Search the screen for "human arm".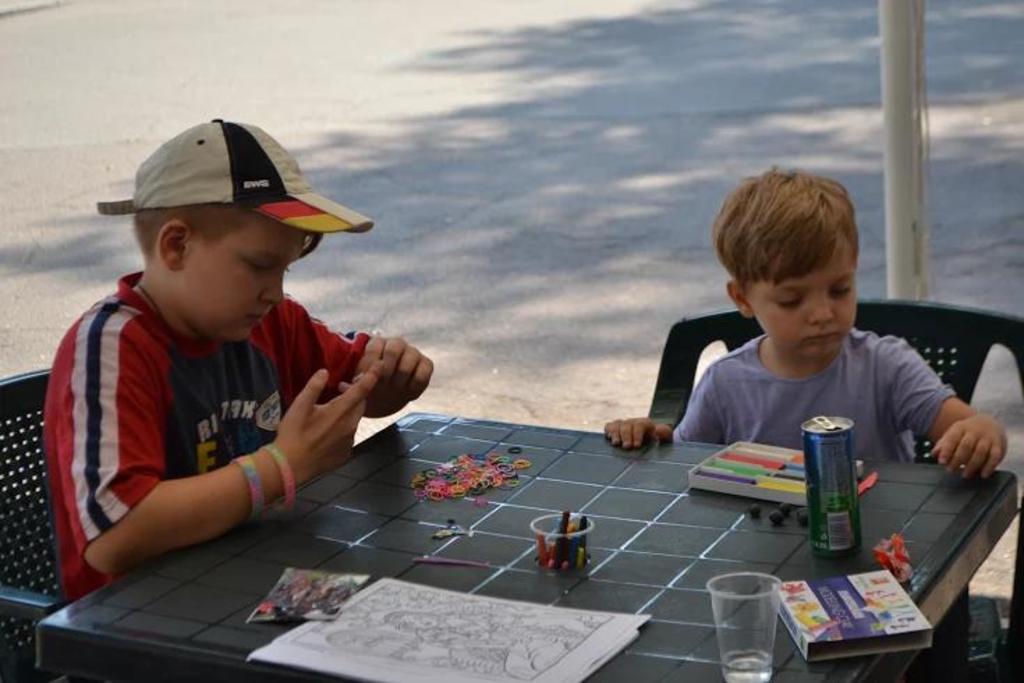
Found at locate(24, 326, 443, 595).
